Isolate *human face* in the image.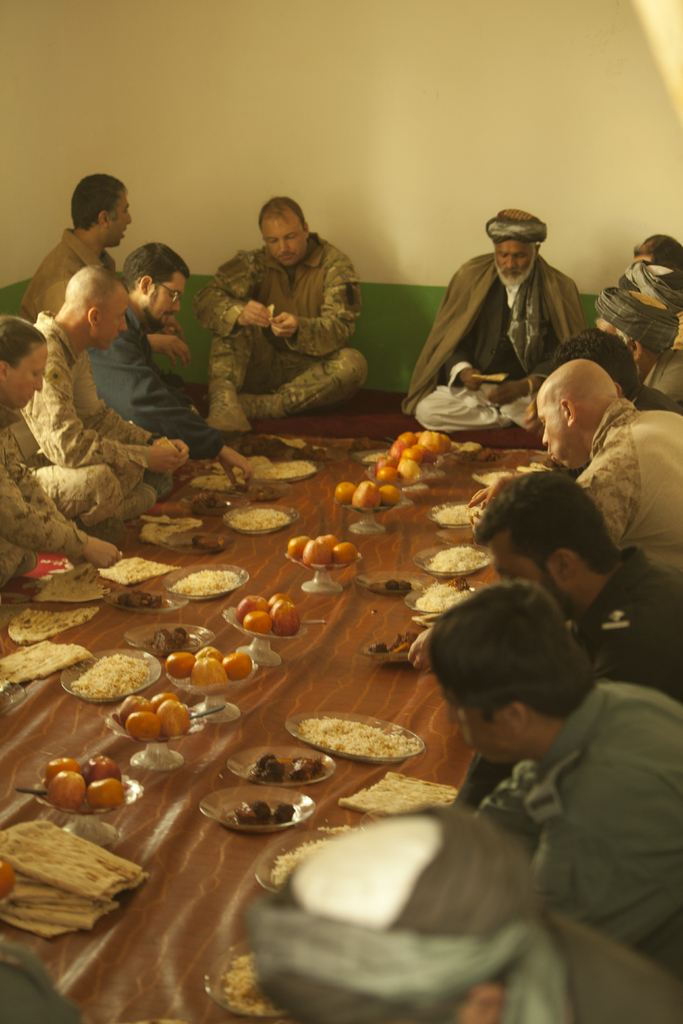
Isolated region: select_region(491, 236, 528, 278).
